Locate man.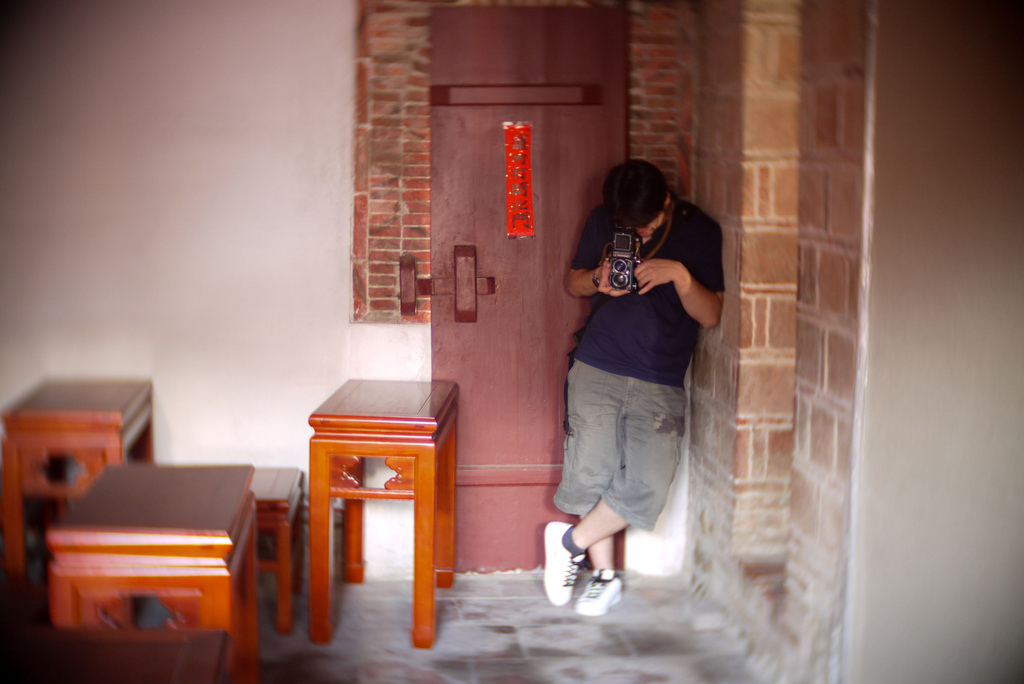
Bounding box: [541,147,724,601].
